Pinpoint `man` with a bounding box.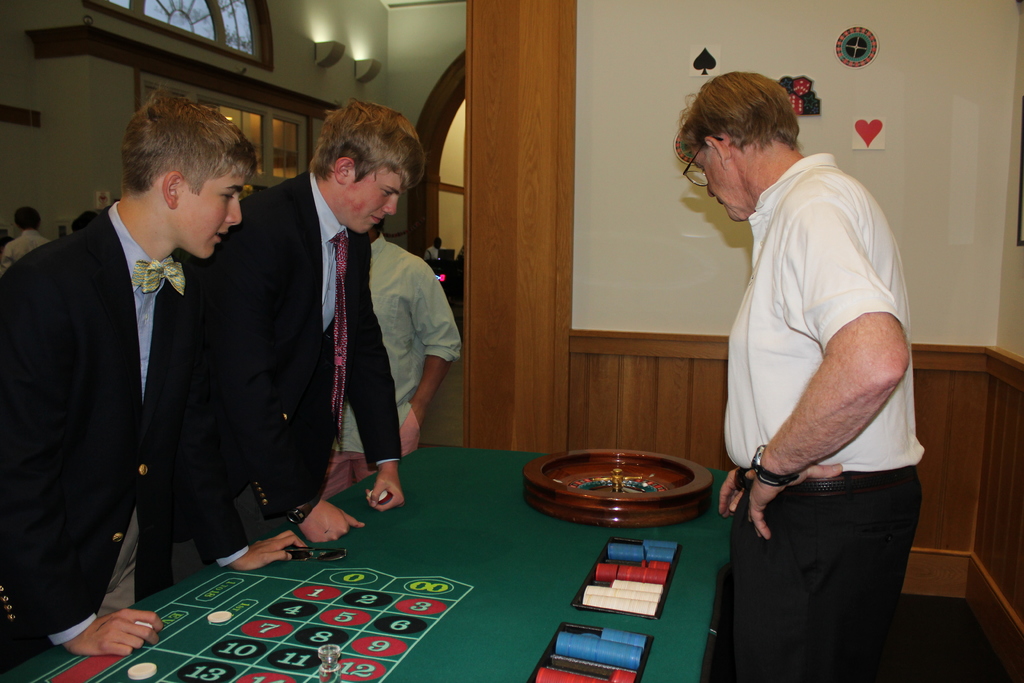
box(325, 222, 459, 501).
